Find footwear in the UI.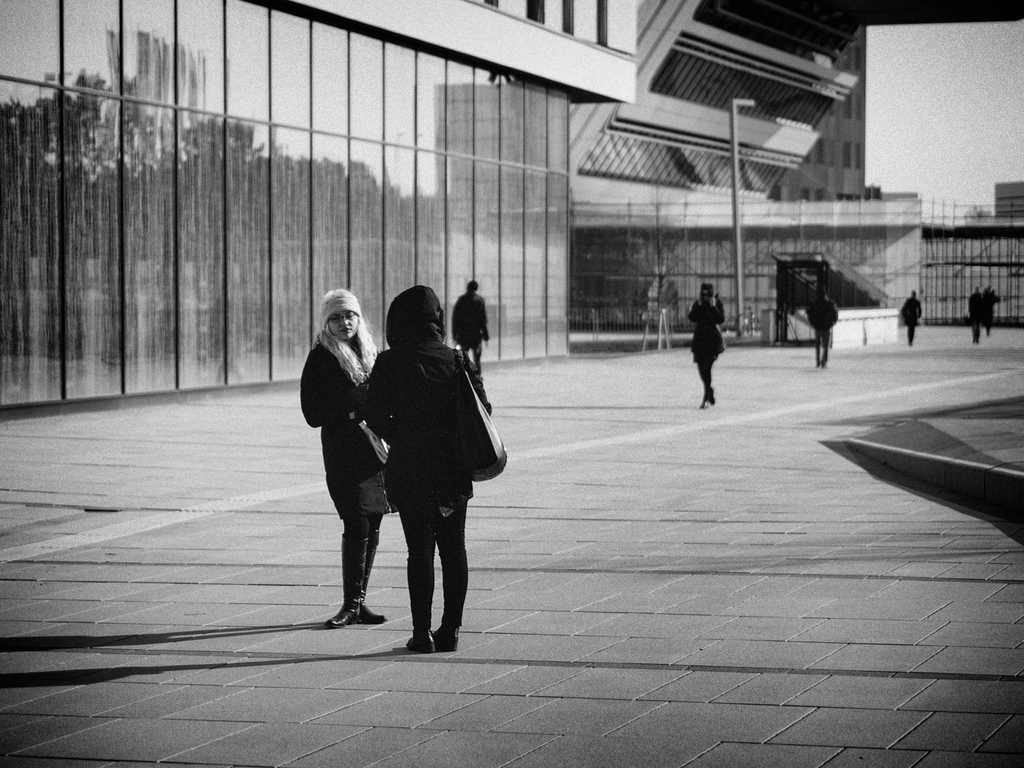
UI element at box(326, 604, 360, 629).
